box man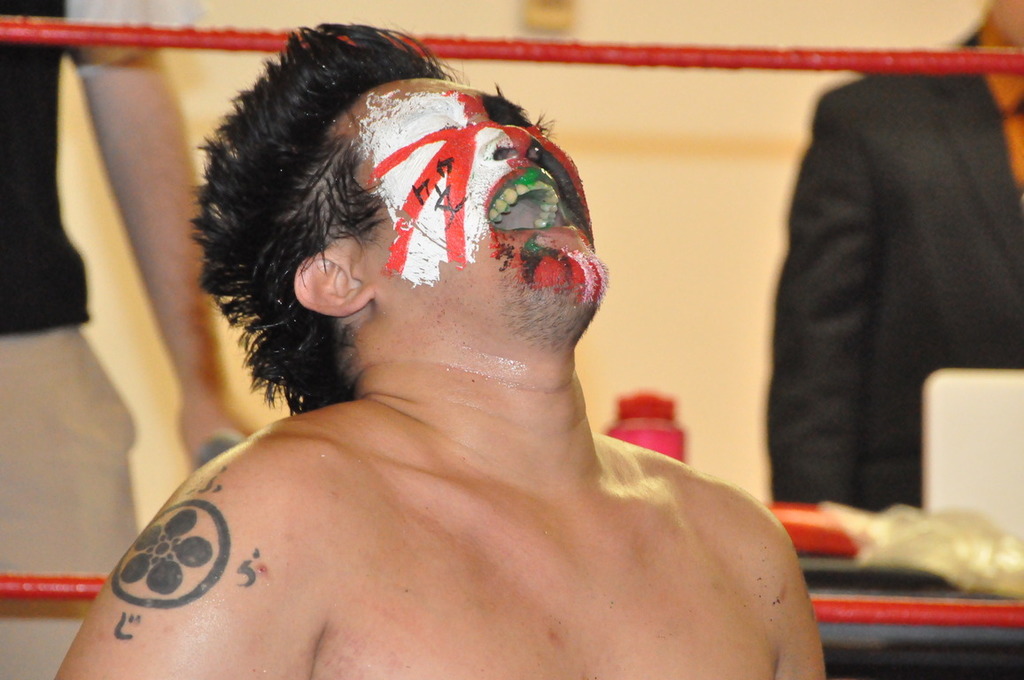
77, 41, 862, 660
